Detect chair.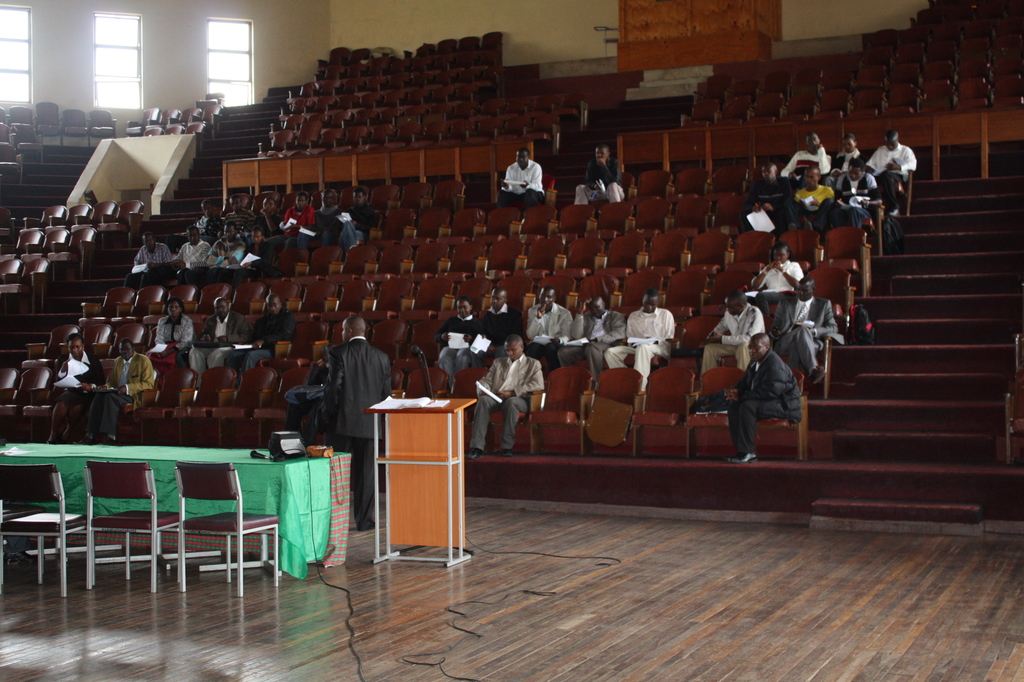
Detected at box(189, 281, 236, 330).
